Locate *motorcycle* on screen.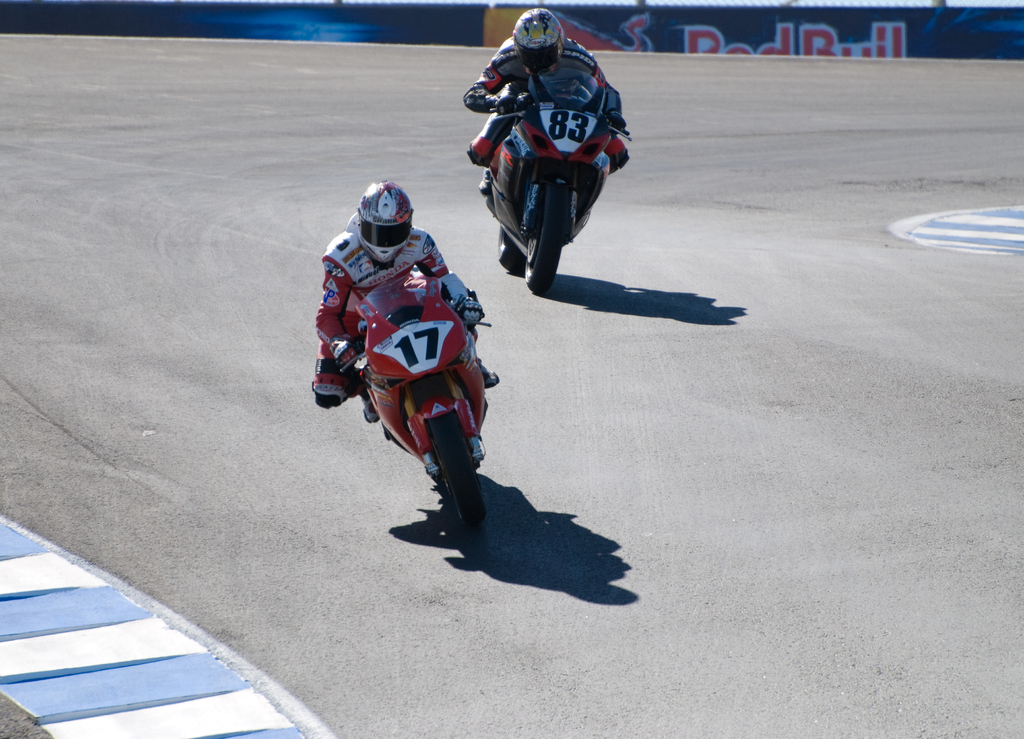
On screen at Rect(342, 282, 495, 526).
